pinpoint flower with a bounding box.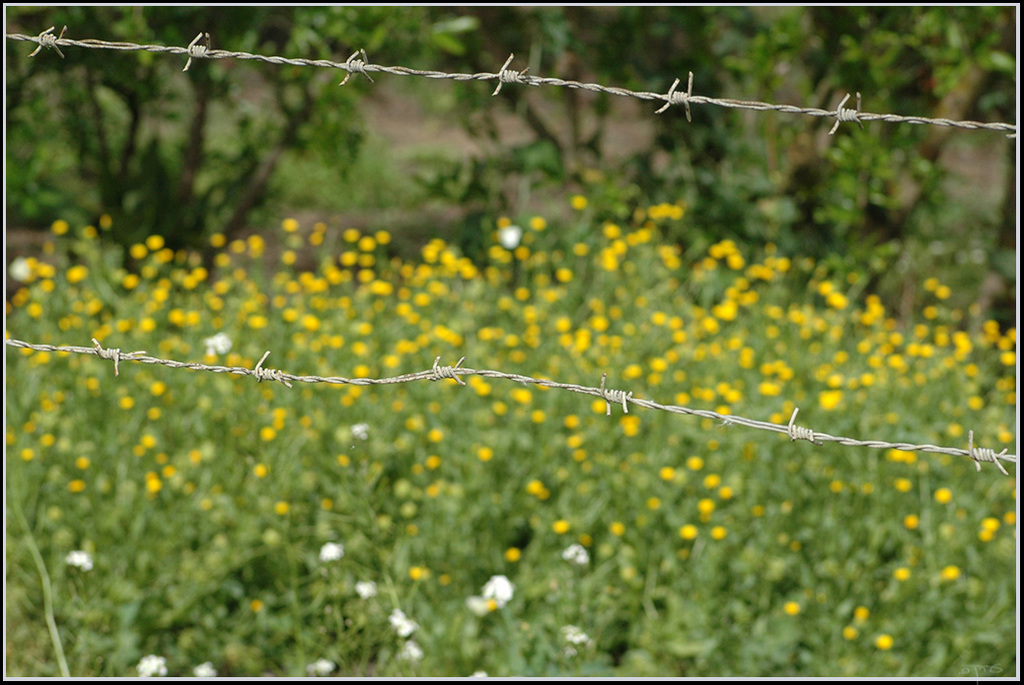
{"x1": 562, "y1": 543, "x2": 590, "y2": 569}.
